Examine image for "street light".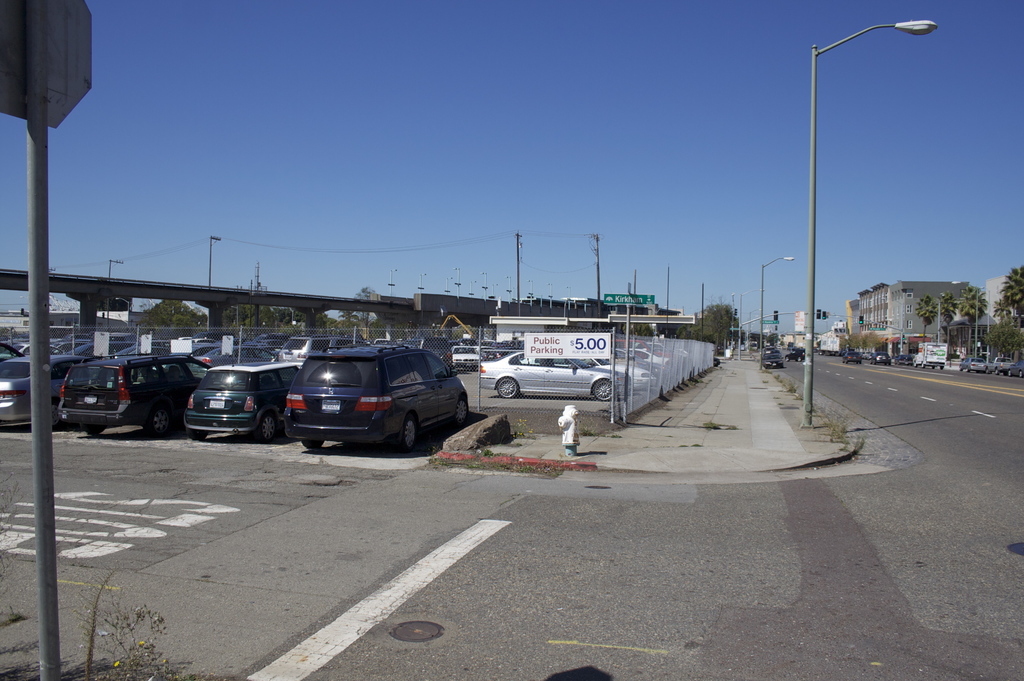
Examination result: BBox(468, 280, 476, 298).
